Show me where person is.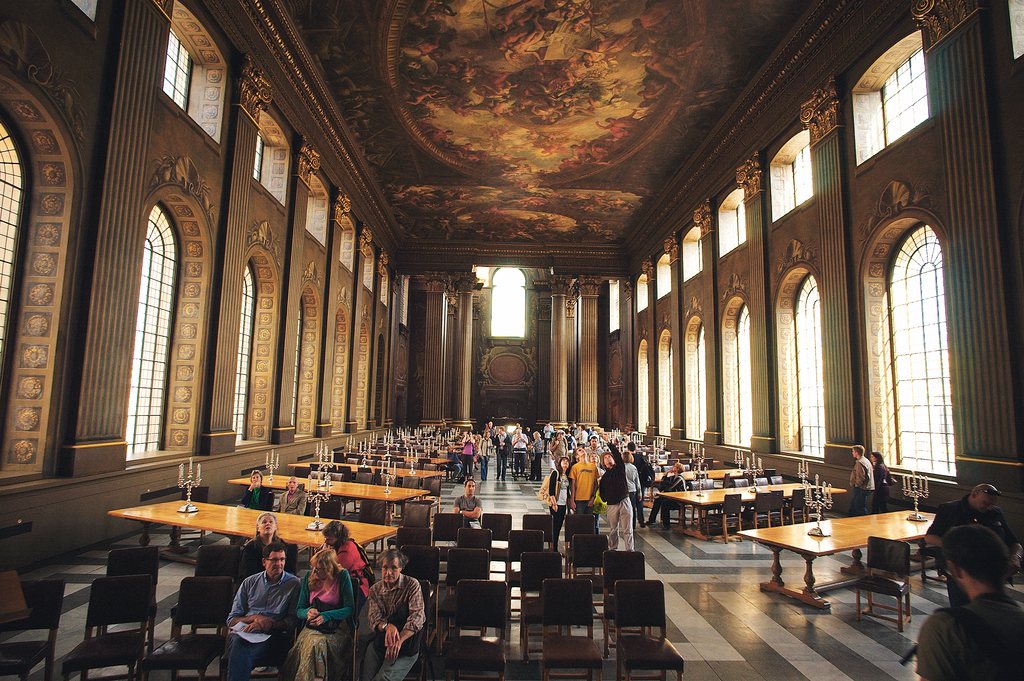
person is at box=[530, 429, 544, 482].
